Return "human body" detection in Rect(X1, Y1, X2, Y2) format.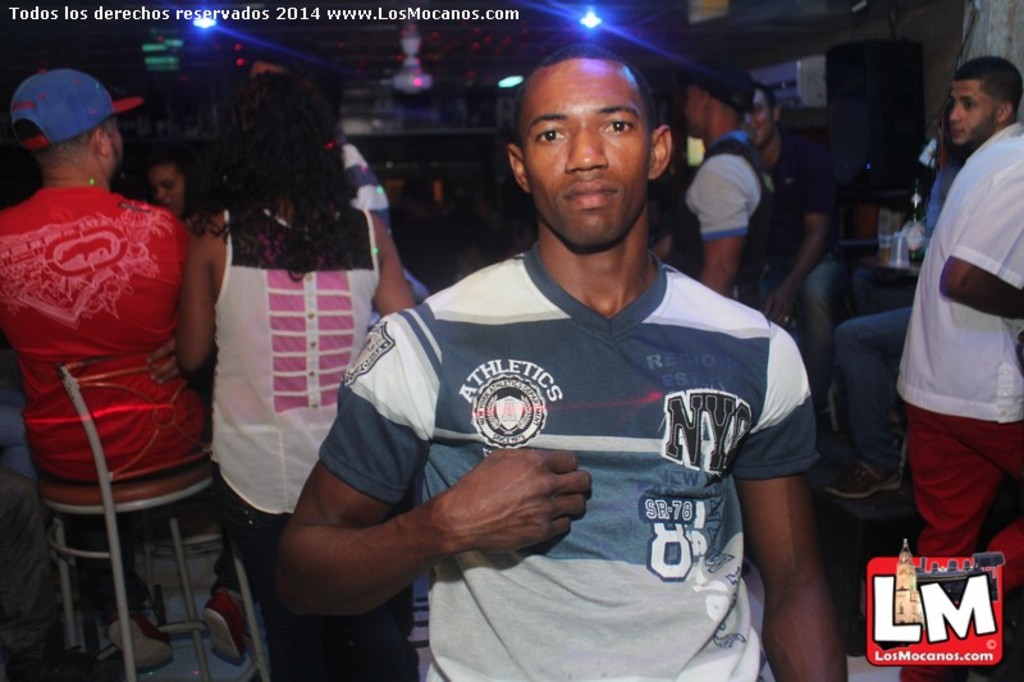
Rect(765, 129, 883, 496).
